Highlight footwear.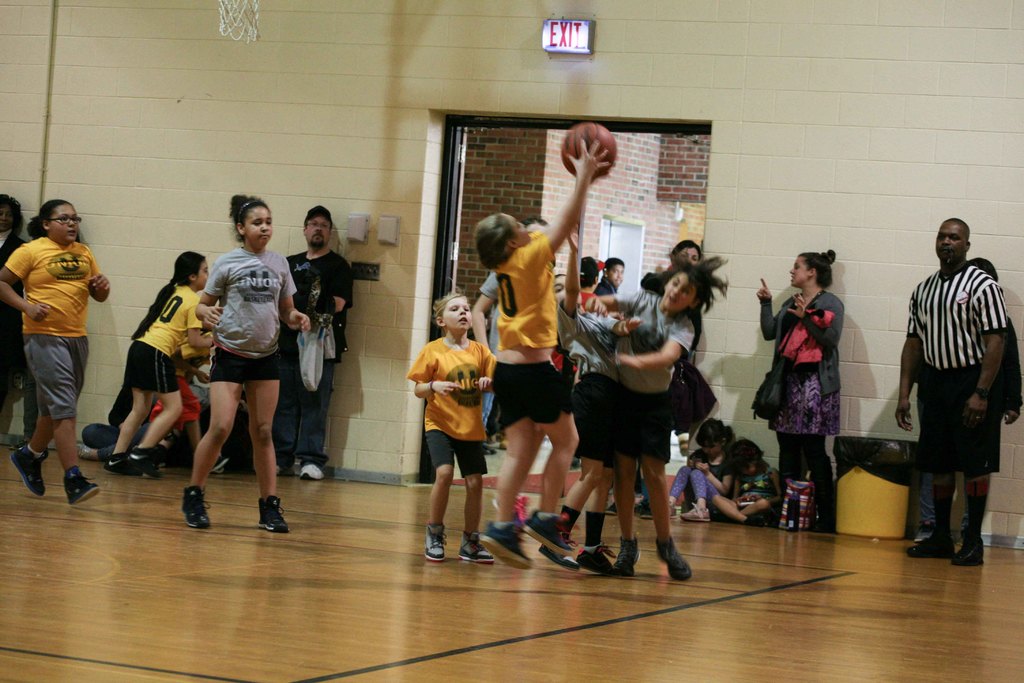
Highlighted region: [136,448,162,475].
